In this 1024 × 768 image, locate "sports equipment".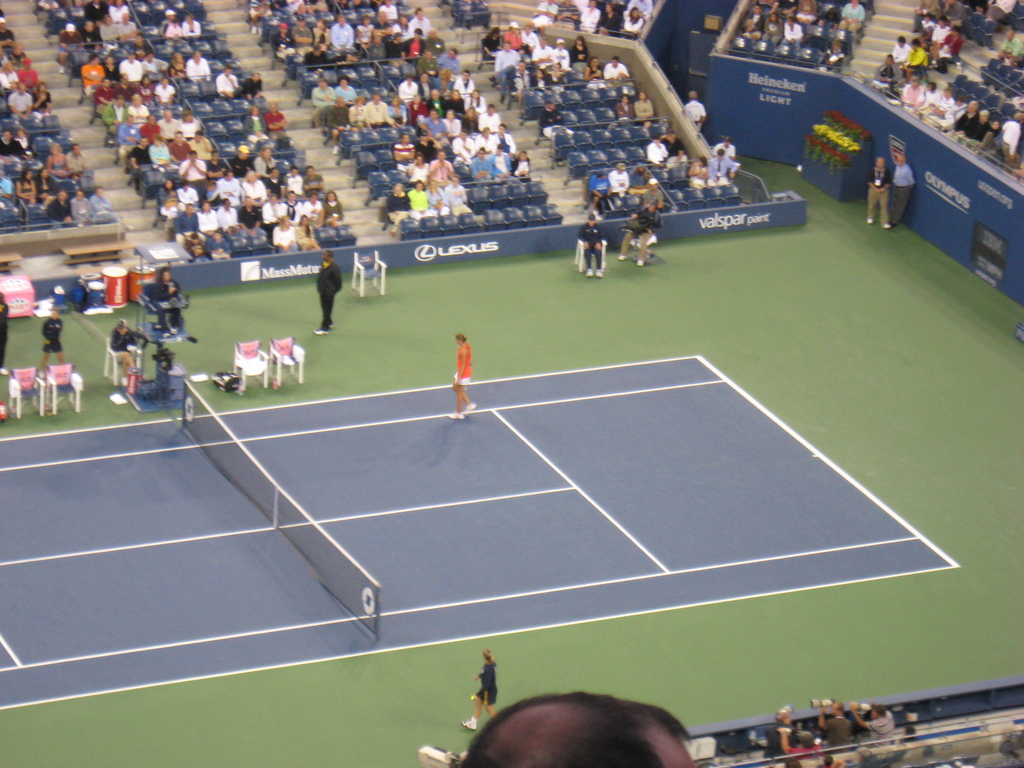
Bounding box: select_region(180, 381, 377, 640).
